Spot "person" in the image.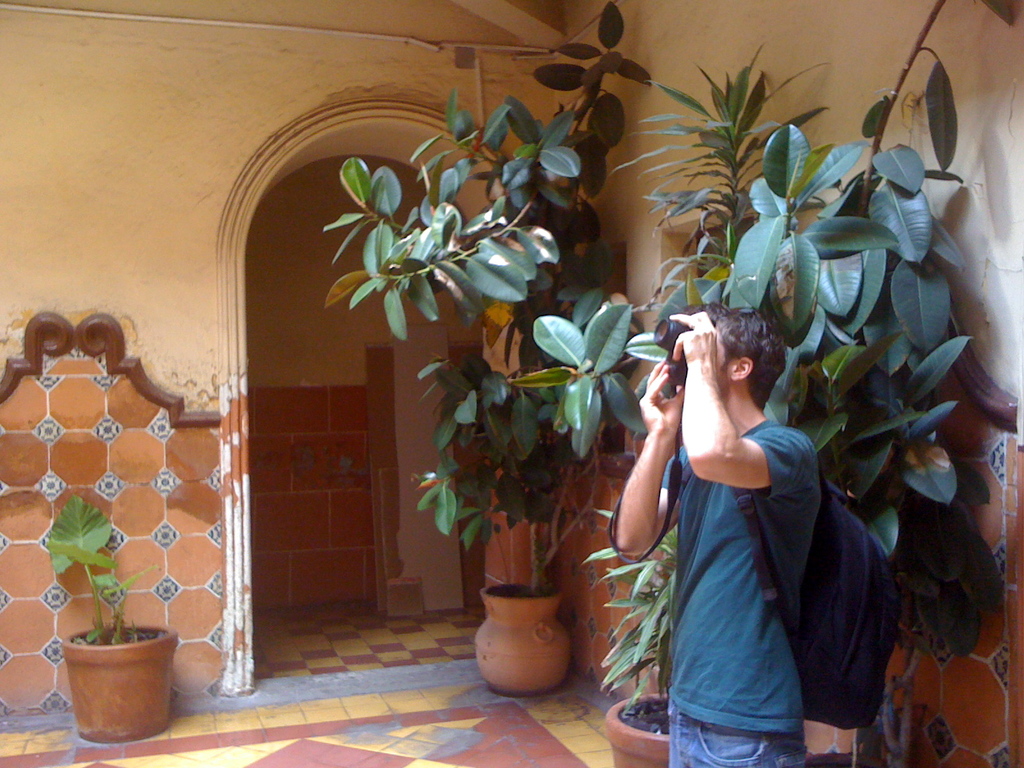
"person" found at rect(580, 268, 840, 702).
